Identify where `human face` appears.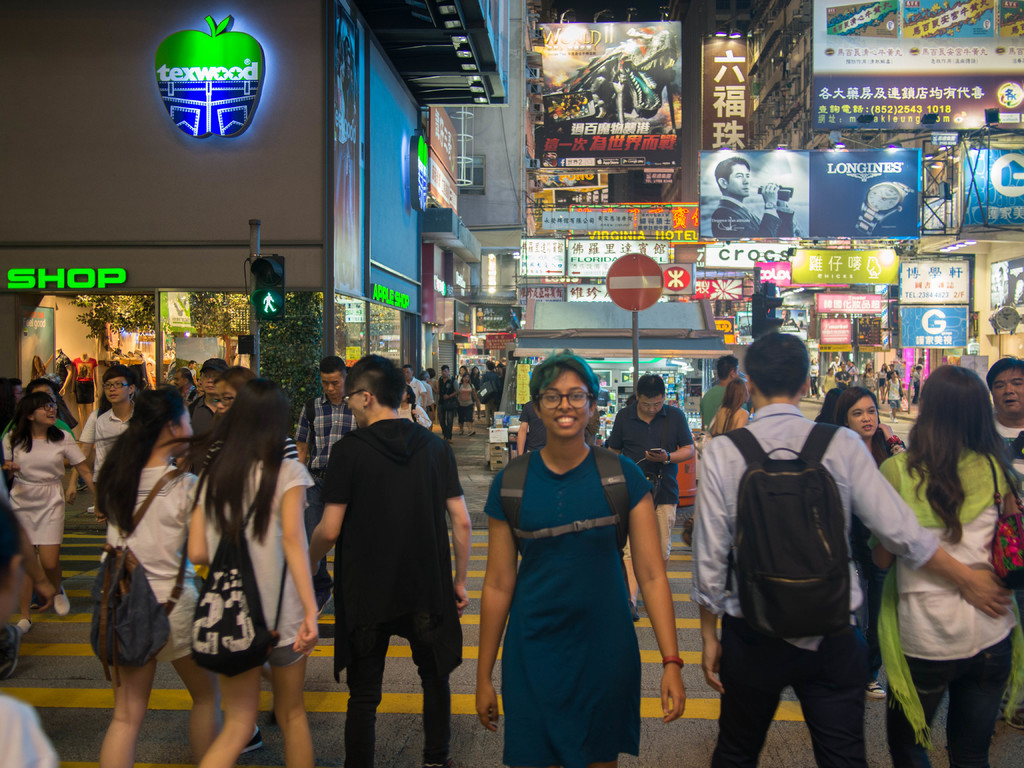
Appears at 214/382/237/415.
